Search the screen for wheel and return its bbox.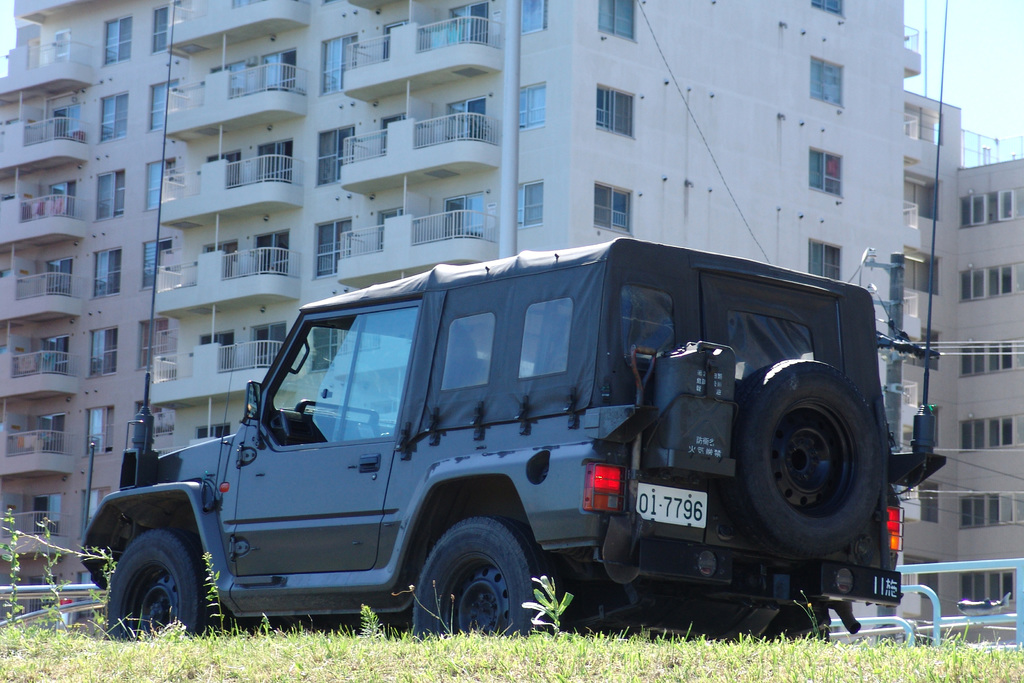
Found: Rect(411, 516, 572, 638).
